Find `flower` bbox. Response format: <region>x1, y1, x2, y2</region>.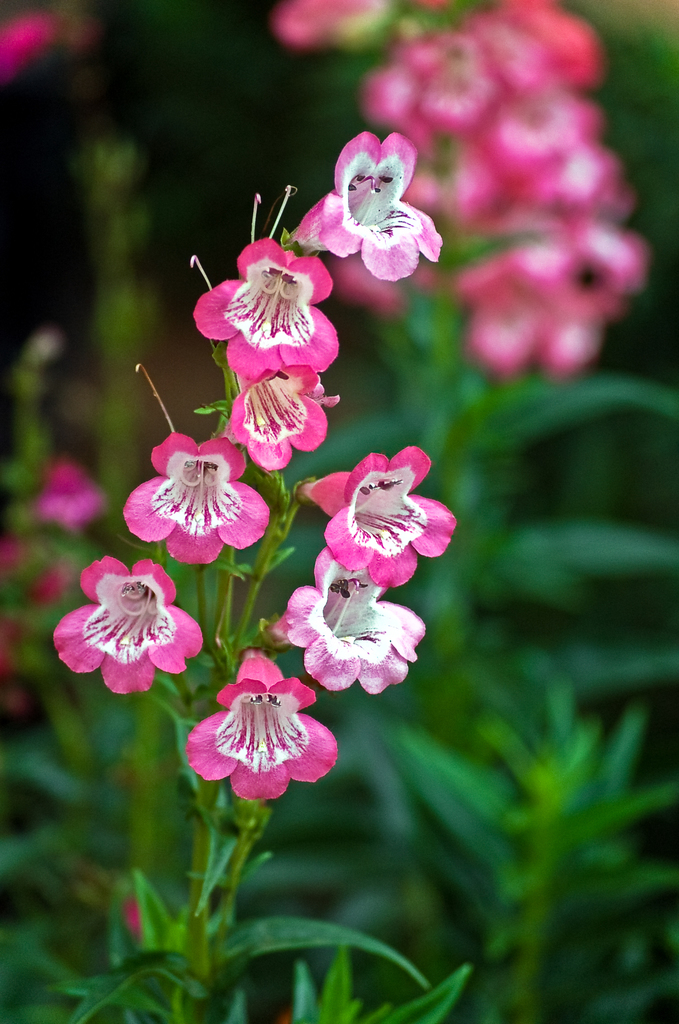
<region>266, 547, 429, 701</region>.
